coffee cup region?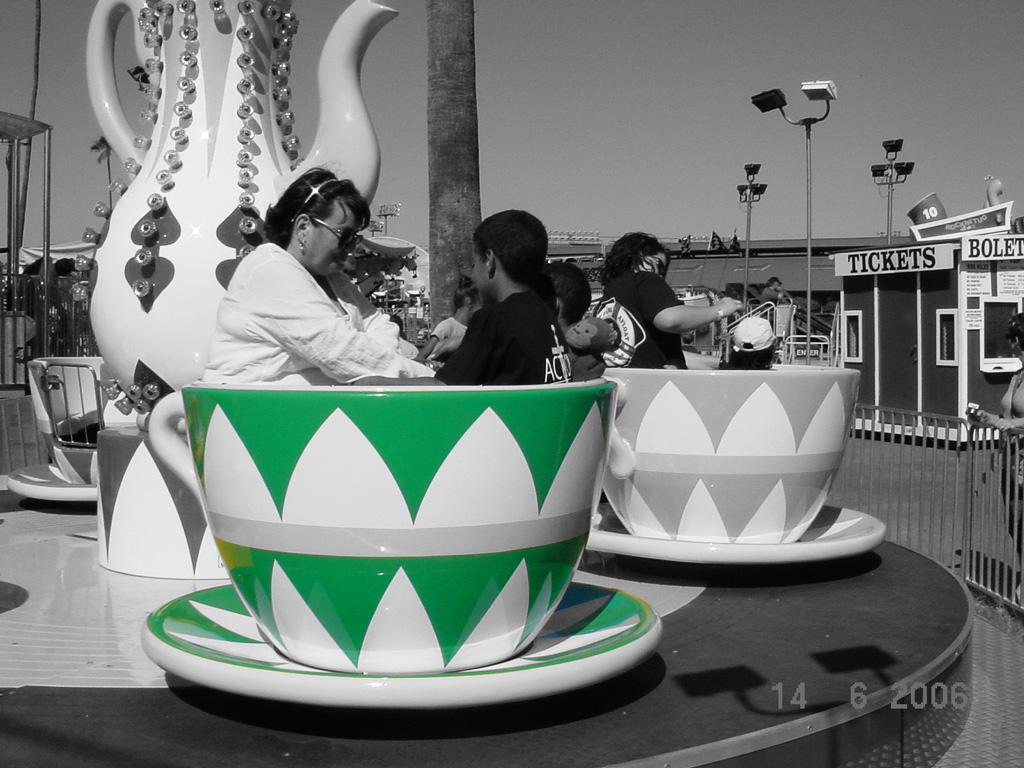
locate(150, 357, 616, 676)
